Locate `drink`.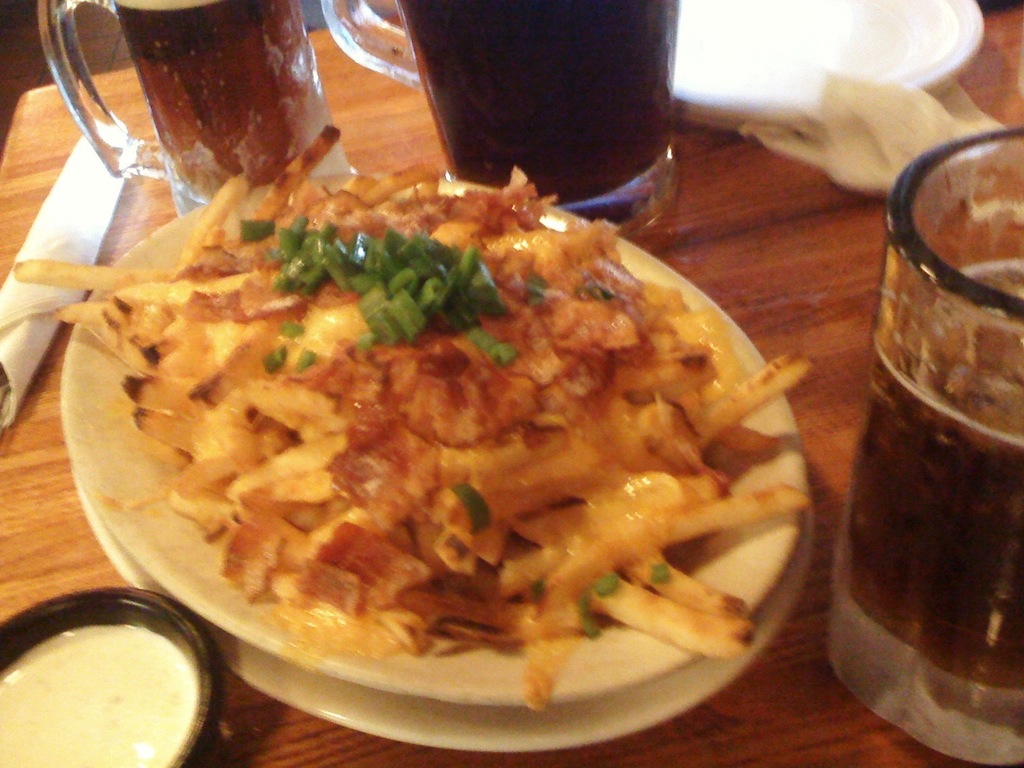
Bounding box: bbox=(109, 0, 356, 214).
